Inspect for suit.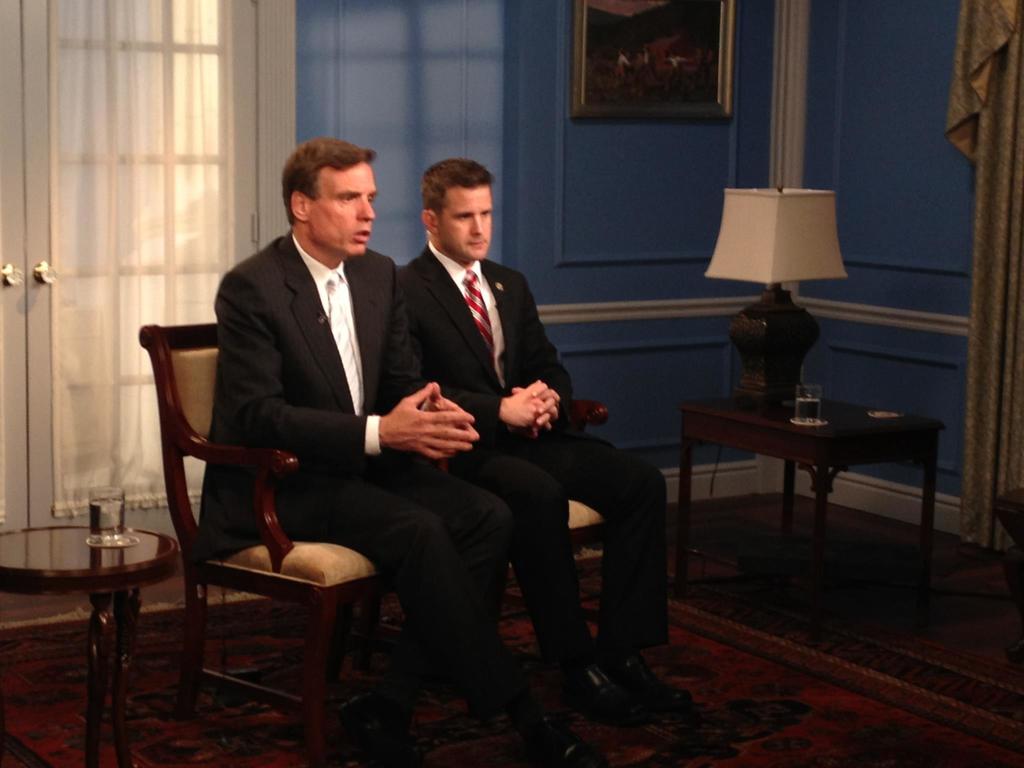
Inspection: bbox=[410, 234, 676, 651].
